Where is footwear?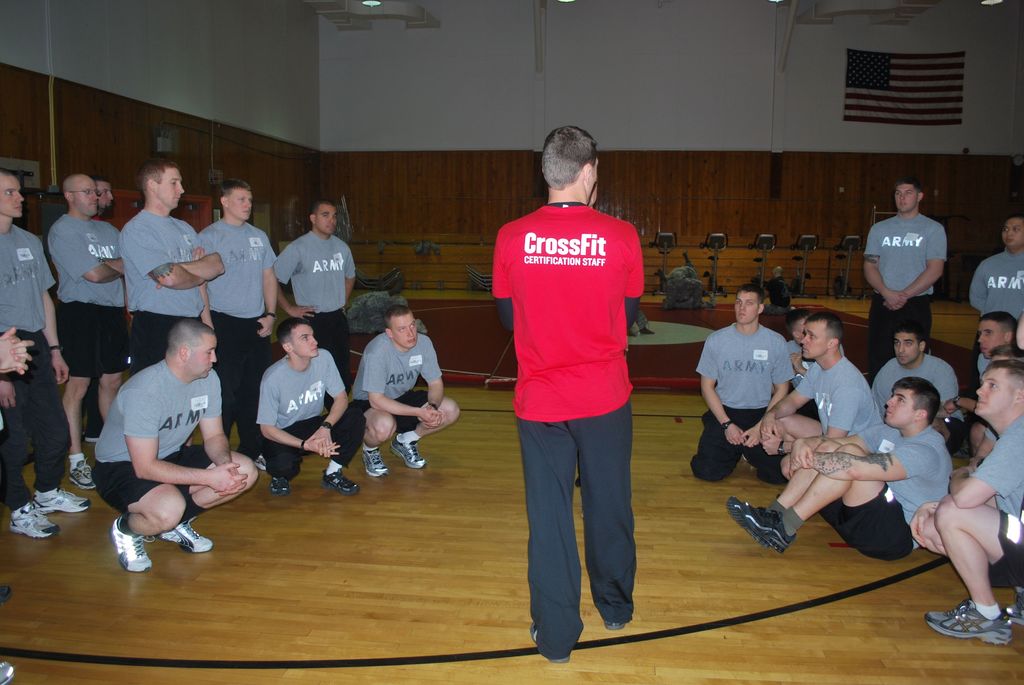
bbox(319, 465, 360, 492).
